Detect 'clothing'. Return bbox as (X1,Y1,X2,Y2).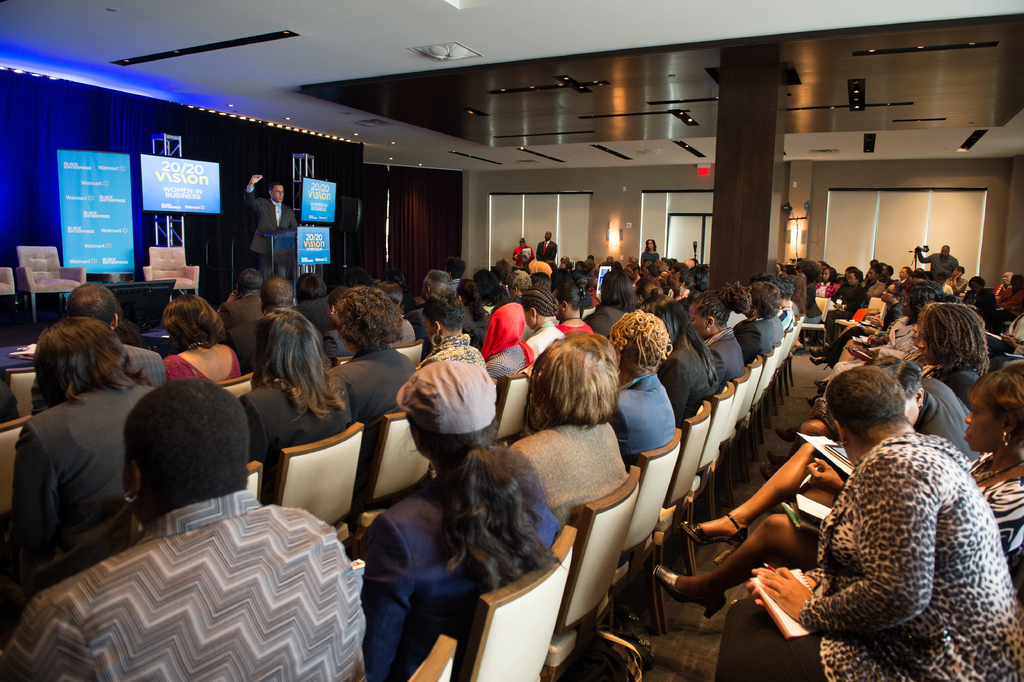
(822,283,867,338).
